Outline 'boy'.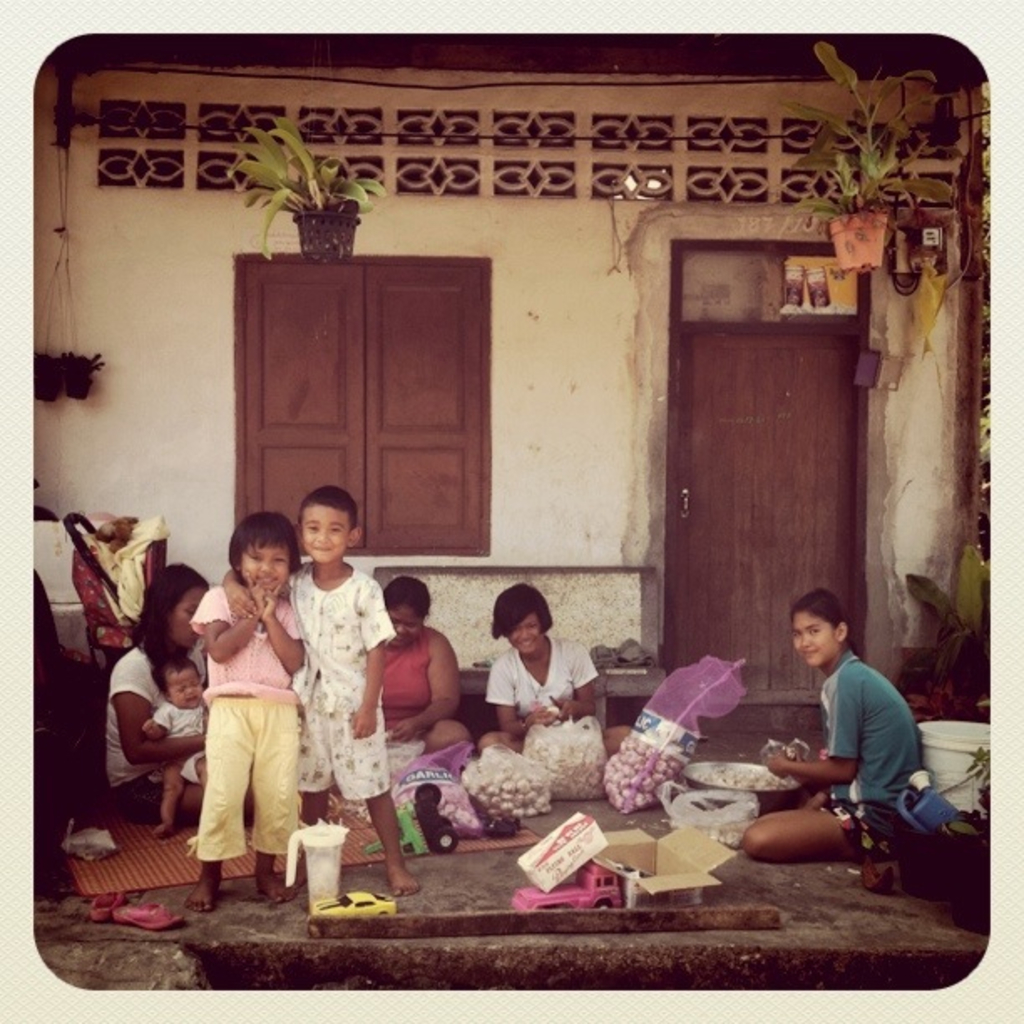
Outline: <box>219,487,432,890</box>.
